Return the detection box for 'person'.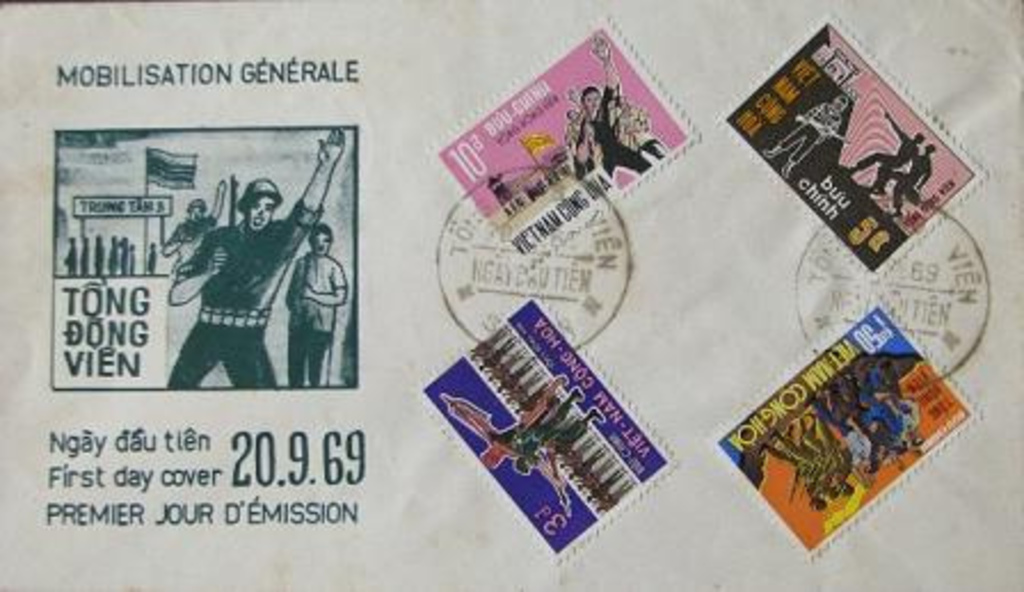
[96, 240, 101, 274].
